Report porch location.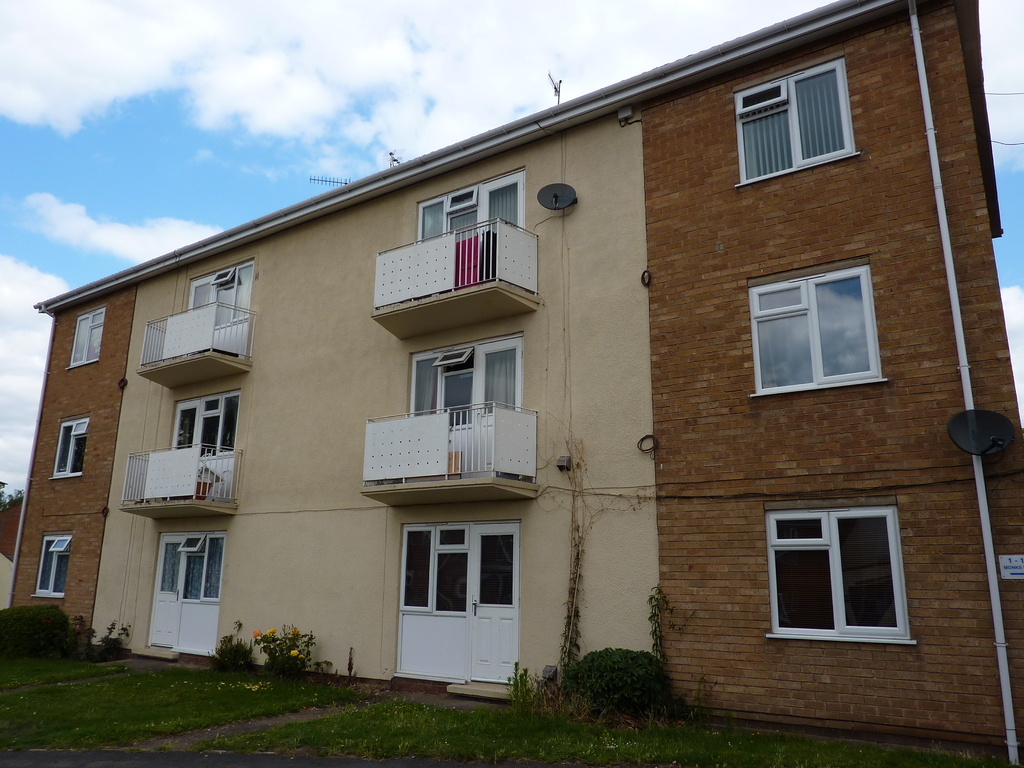
Report: 348, 383, 548, 511.
